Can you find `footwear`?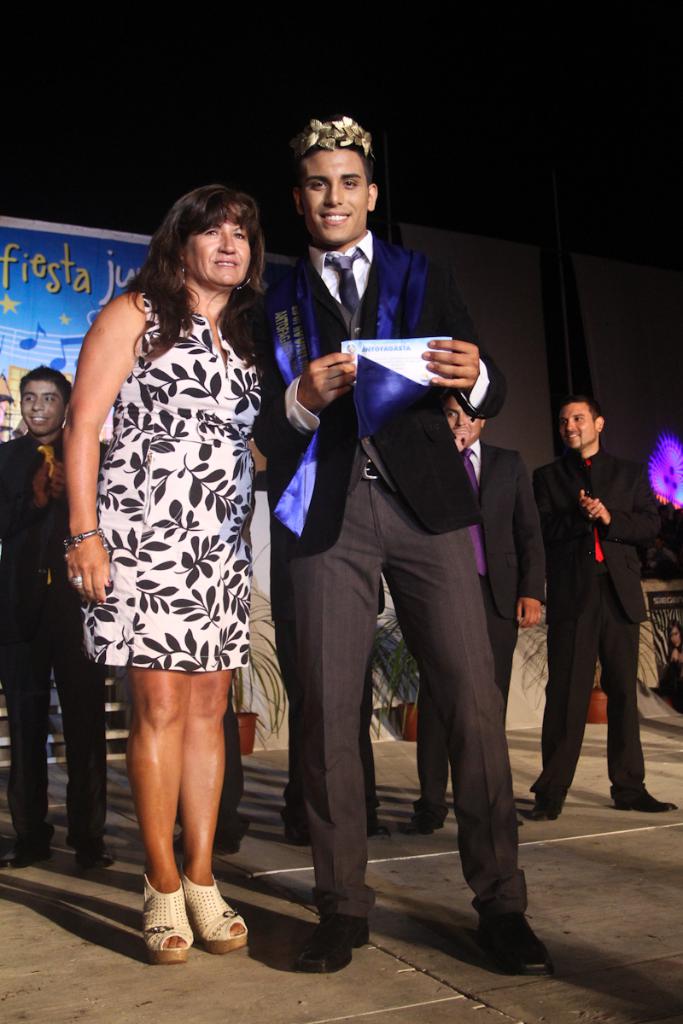
Yes, bounding box: (left=532, top=798, right=573, bottom=826).
